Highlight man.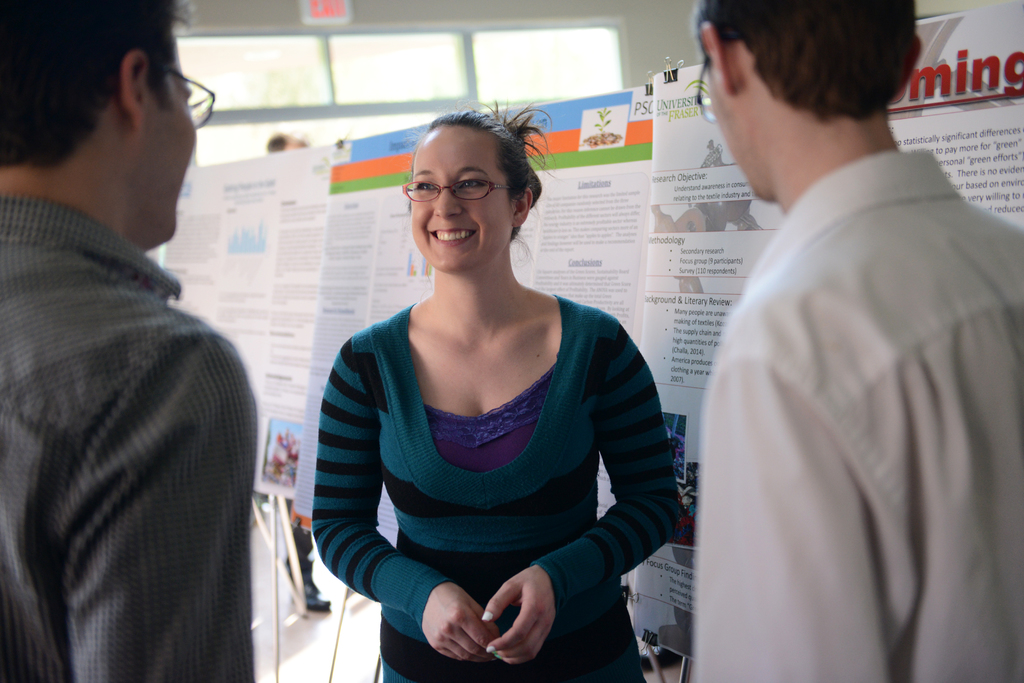
Highlighted region: l=0, t=0, r=279, b=669.
